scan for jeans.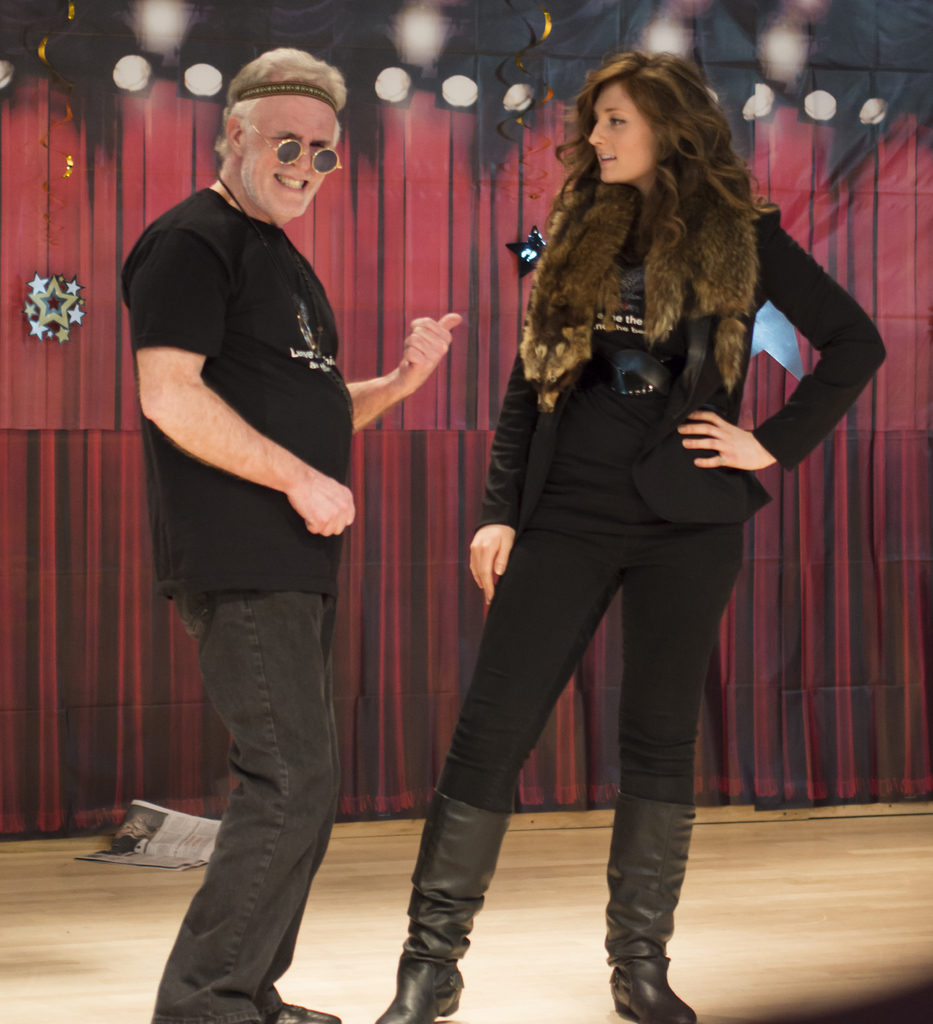
Scan result: l=152, t=552, r=353, b=1007.
